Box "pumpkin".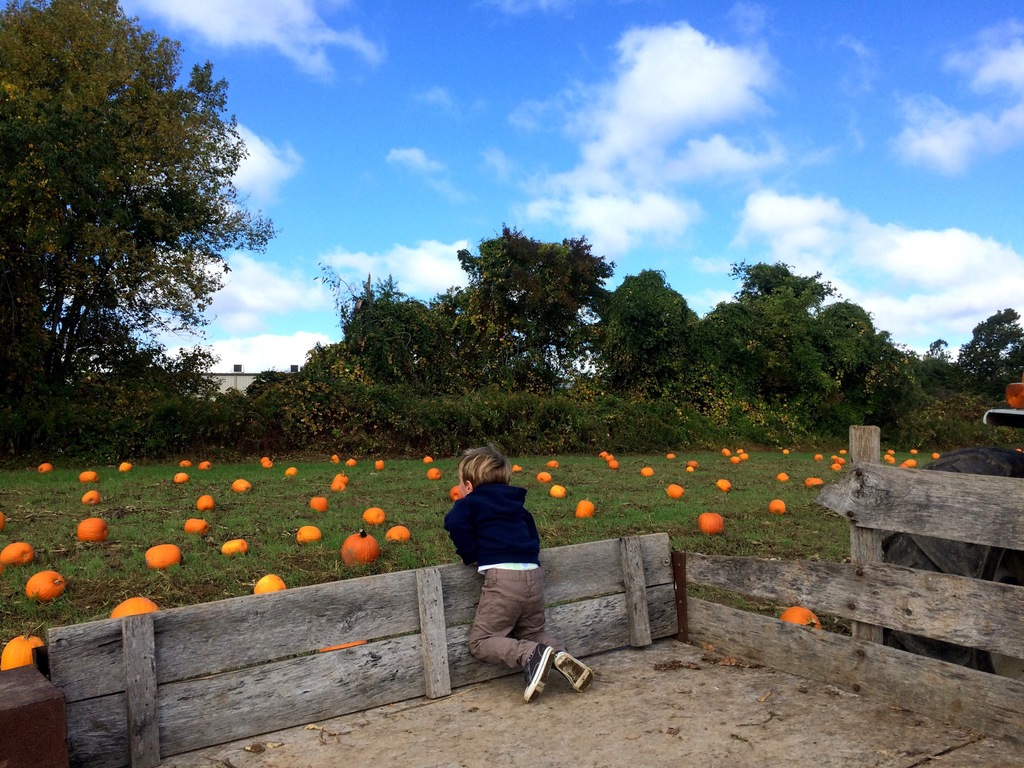
174 471 189 483.
